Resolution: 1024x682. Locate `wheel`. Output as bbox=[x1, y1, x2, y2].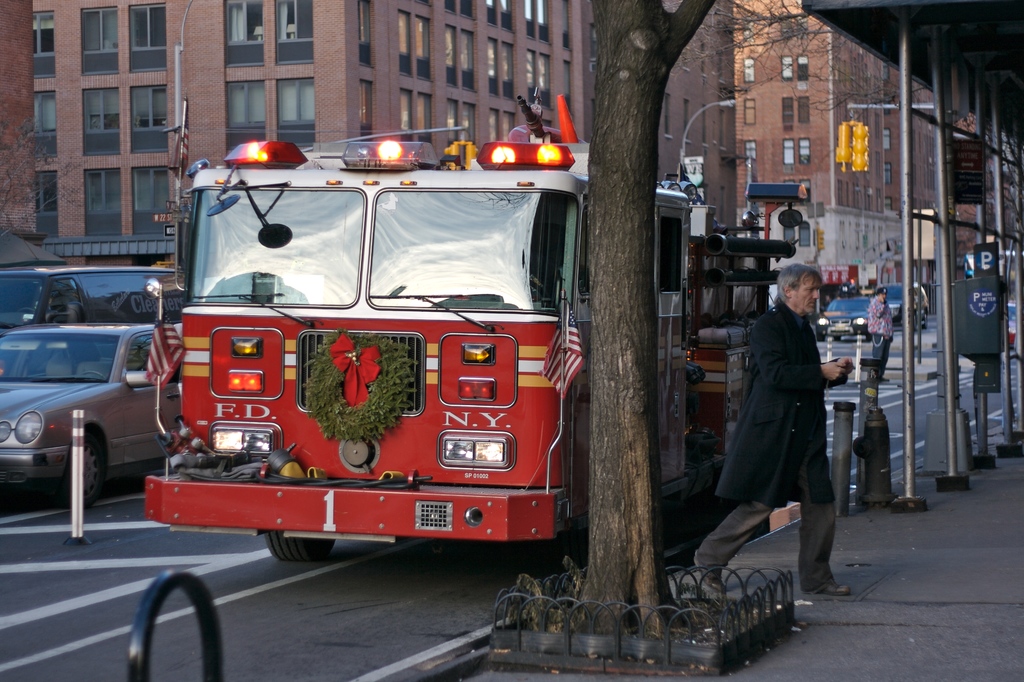
bbox=[833, 337, 841, 342].
